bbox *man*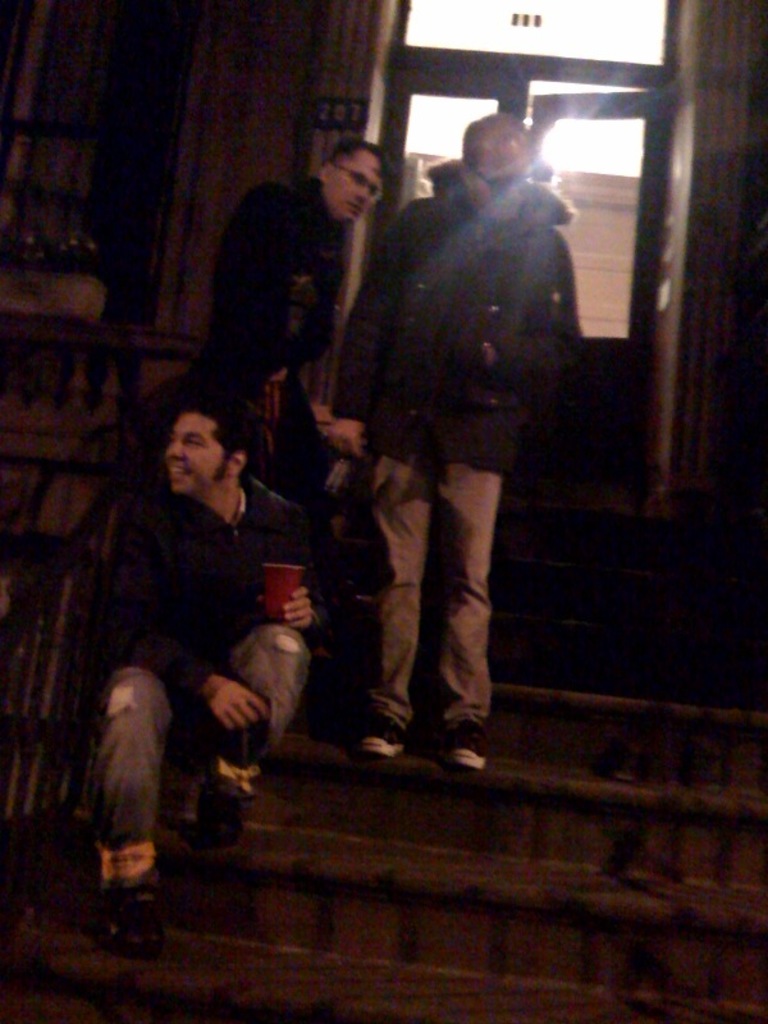
bbox=(329, 105, 596, 764)
